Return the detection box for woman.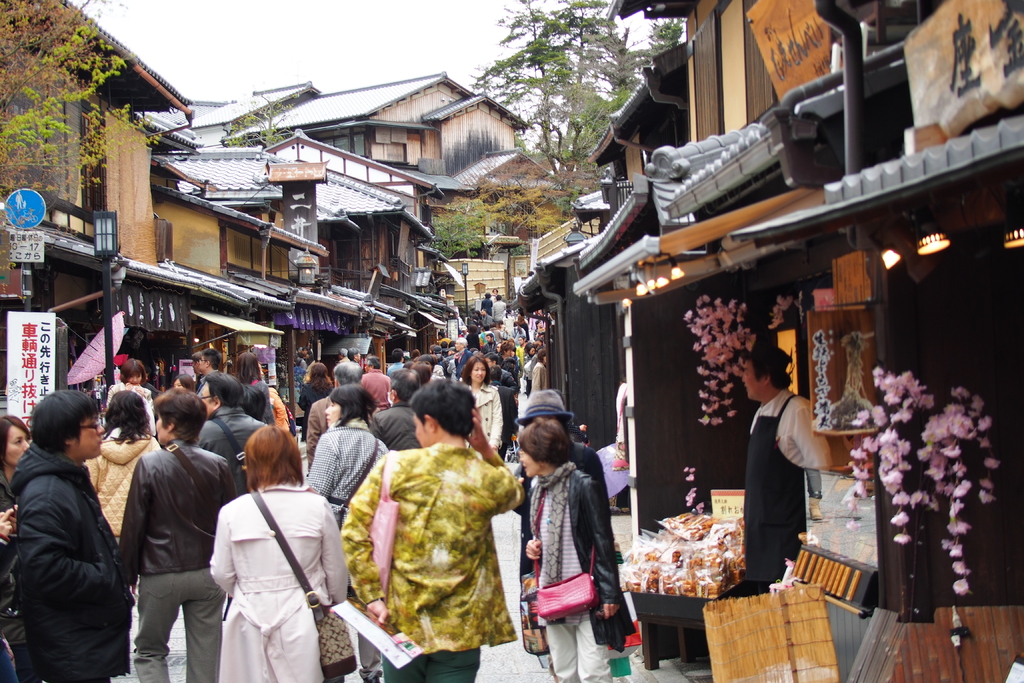
[left=0, top=414, right=36, bottom=682].
